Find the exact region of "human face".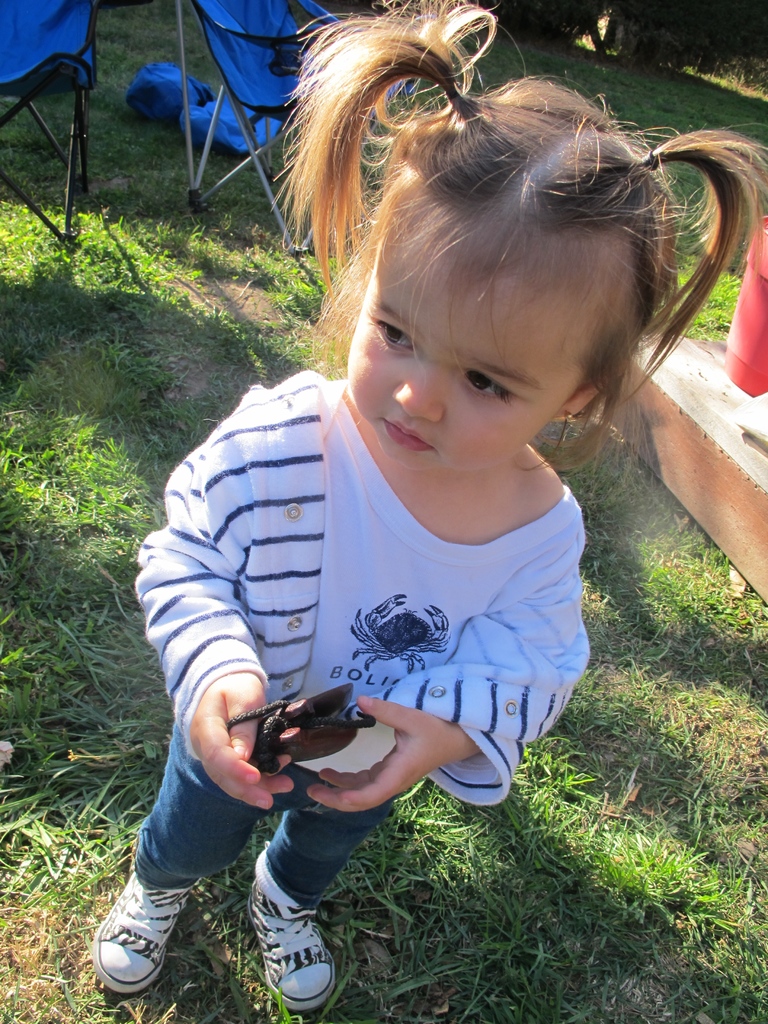
Exact region: box(347, 190, 620, 472).
